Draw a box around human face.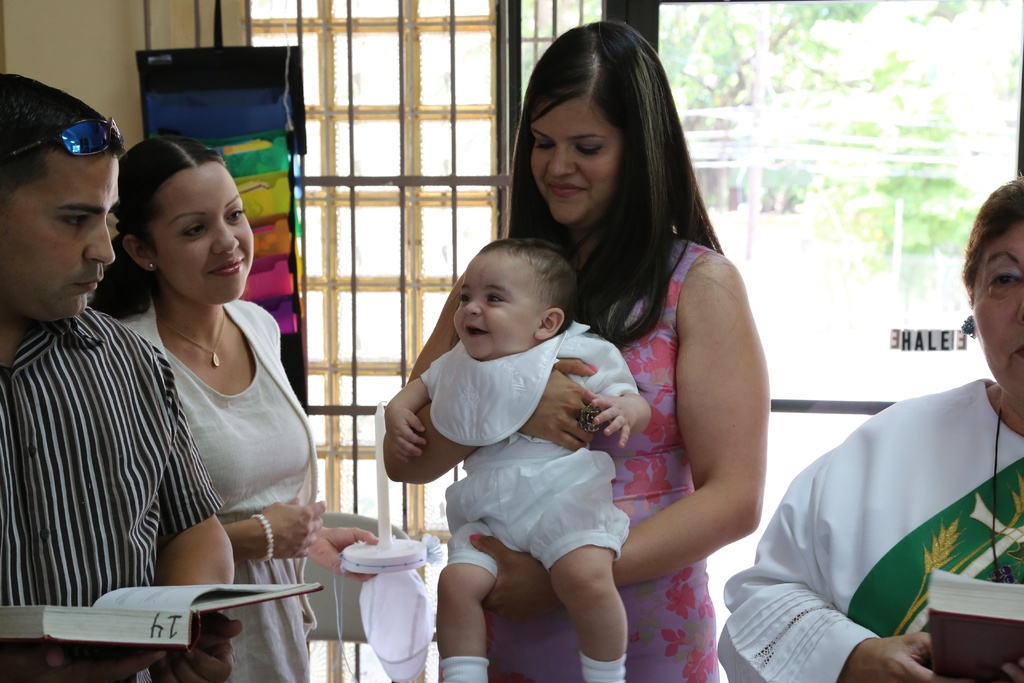
[0, 155, 119, 323].
